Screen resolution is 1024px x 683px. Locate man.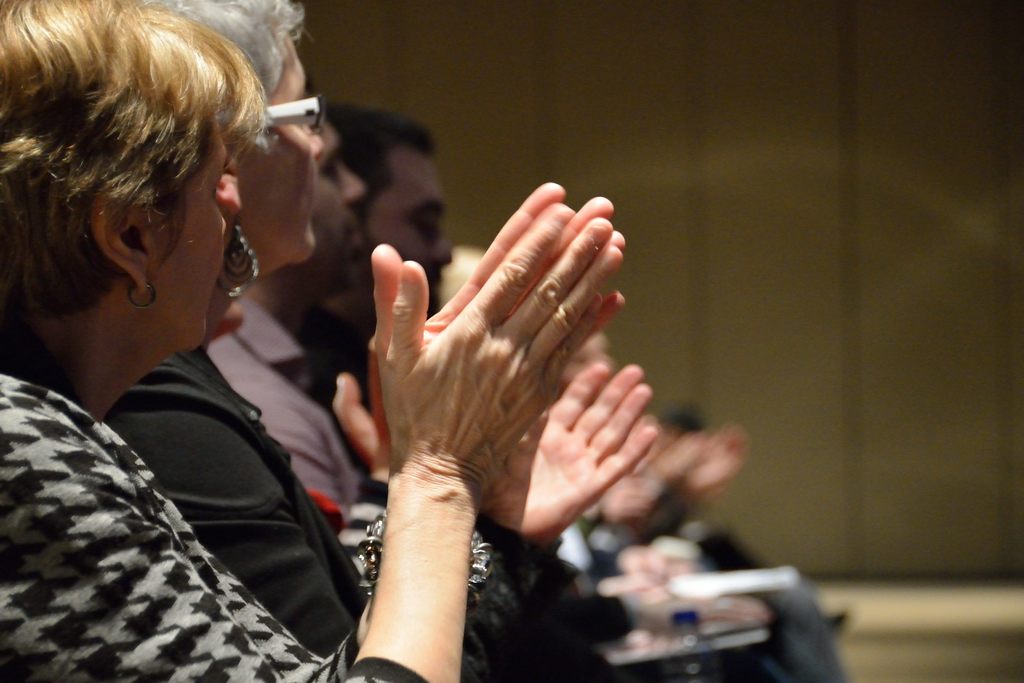
BBox(328, 101, 842, 682).
